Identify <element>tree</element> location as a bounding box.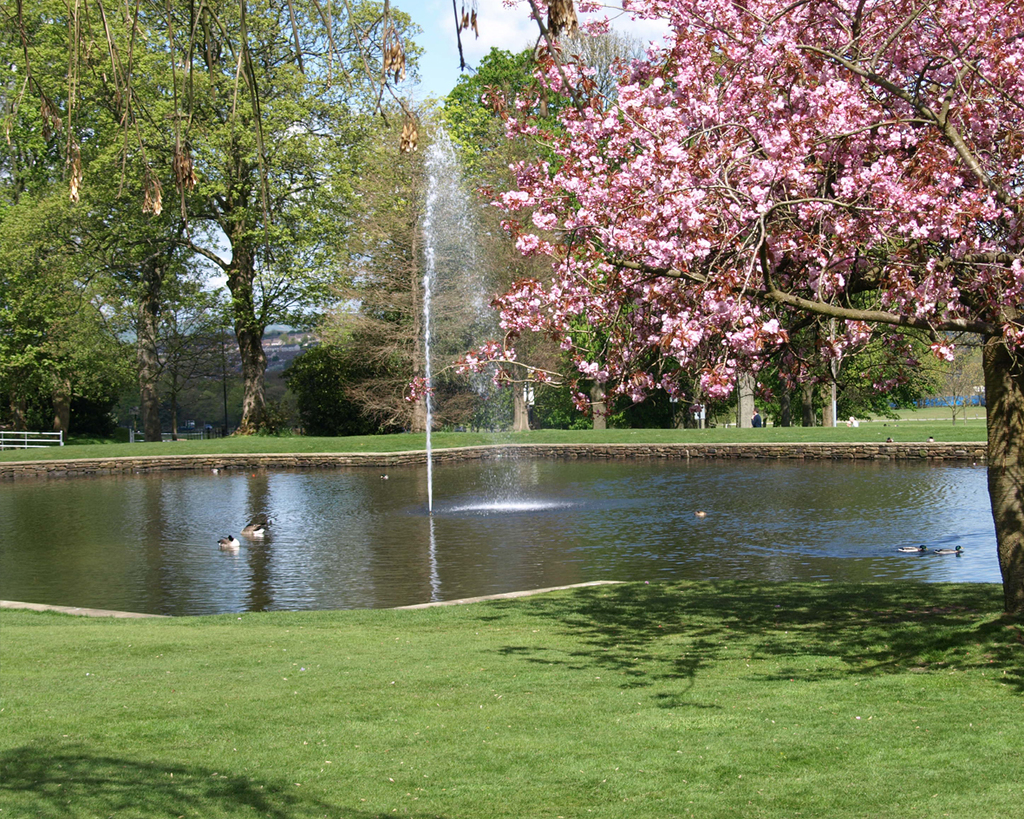
bbox=[436, 42, 612, 432].
